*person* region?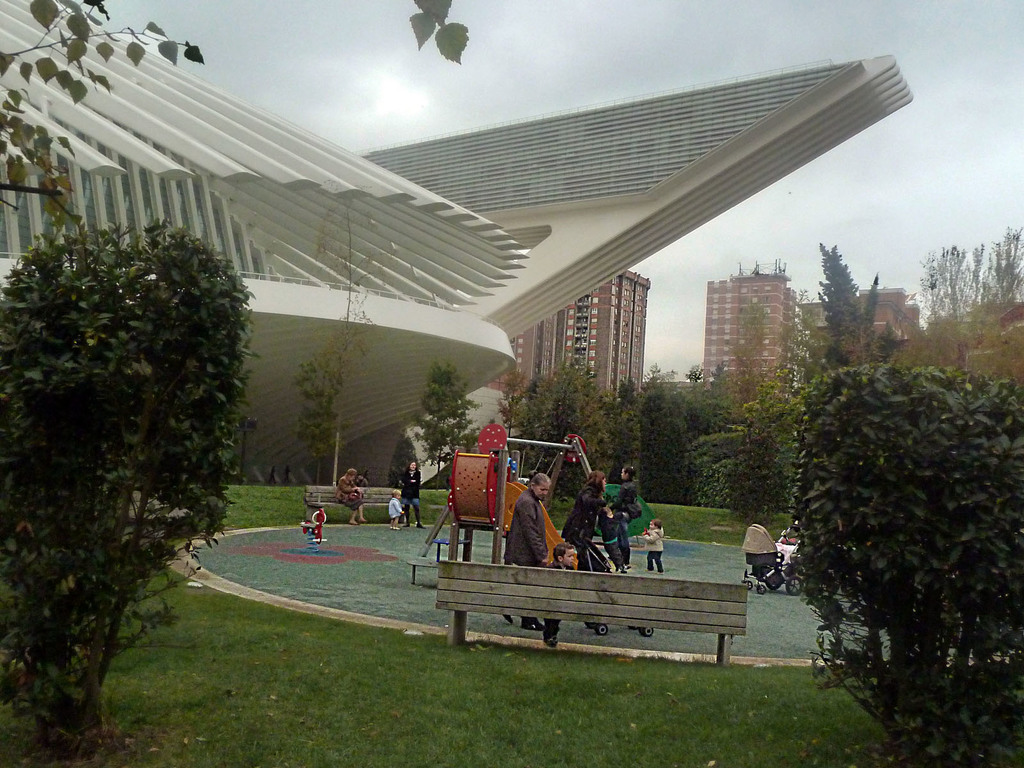
BBox(603, 454, 641, 577)
